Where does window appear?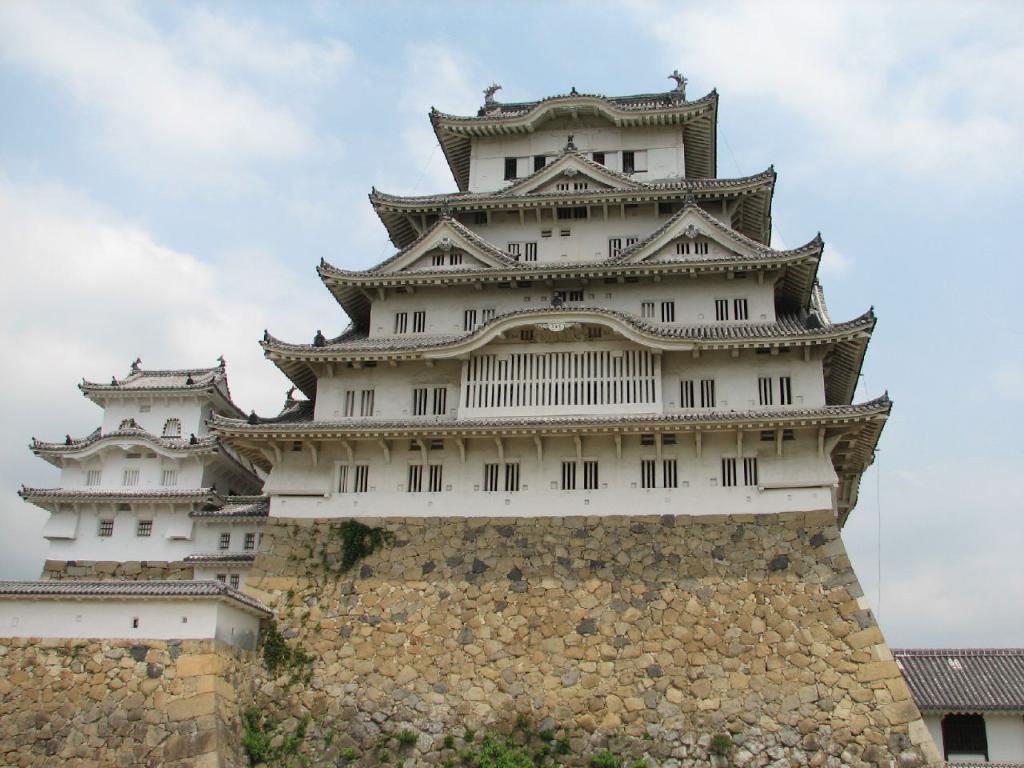
Appears at [left=559, top=183, right=571, bottom=195].
